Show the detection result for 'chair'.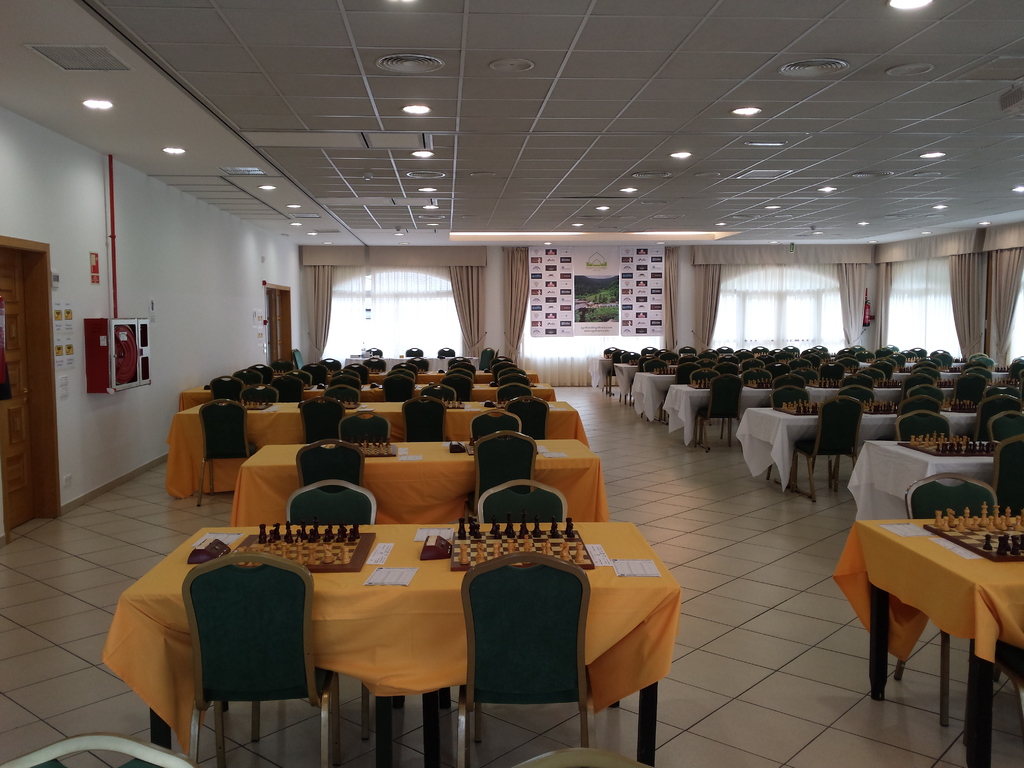
box(257, 480, 380, 740).
